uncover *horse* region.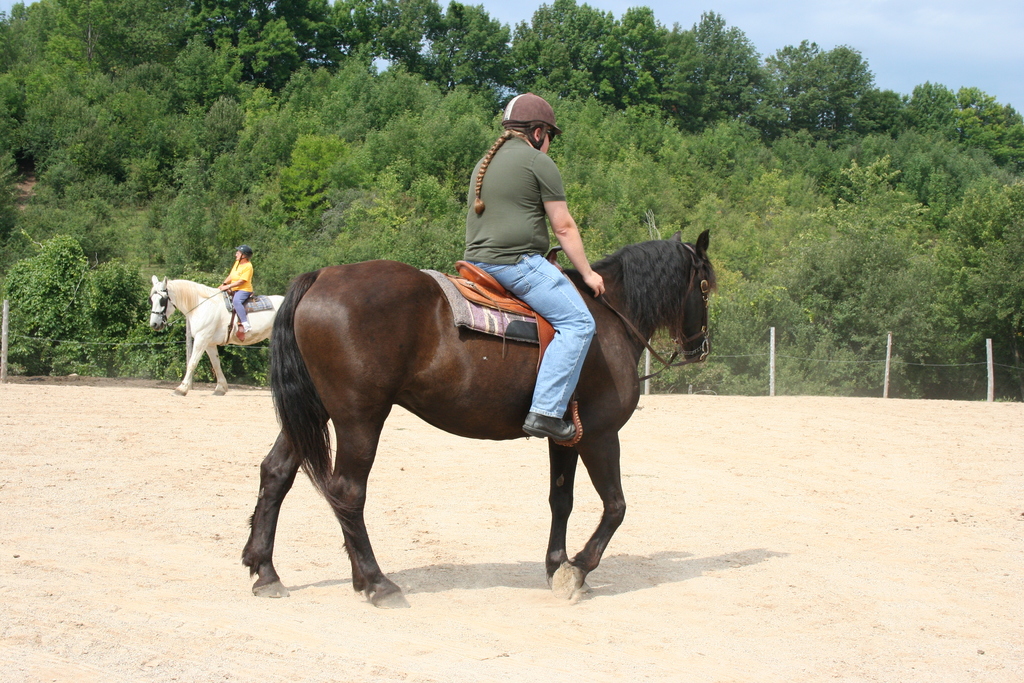
Uncovered: BBox(145, 273, 285, 400).
